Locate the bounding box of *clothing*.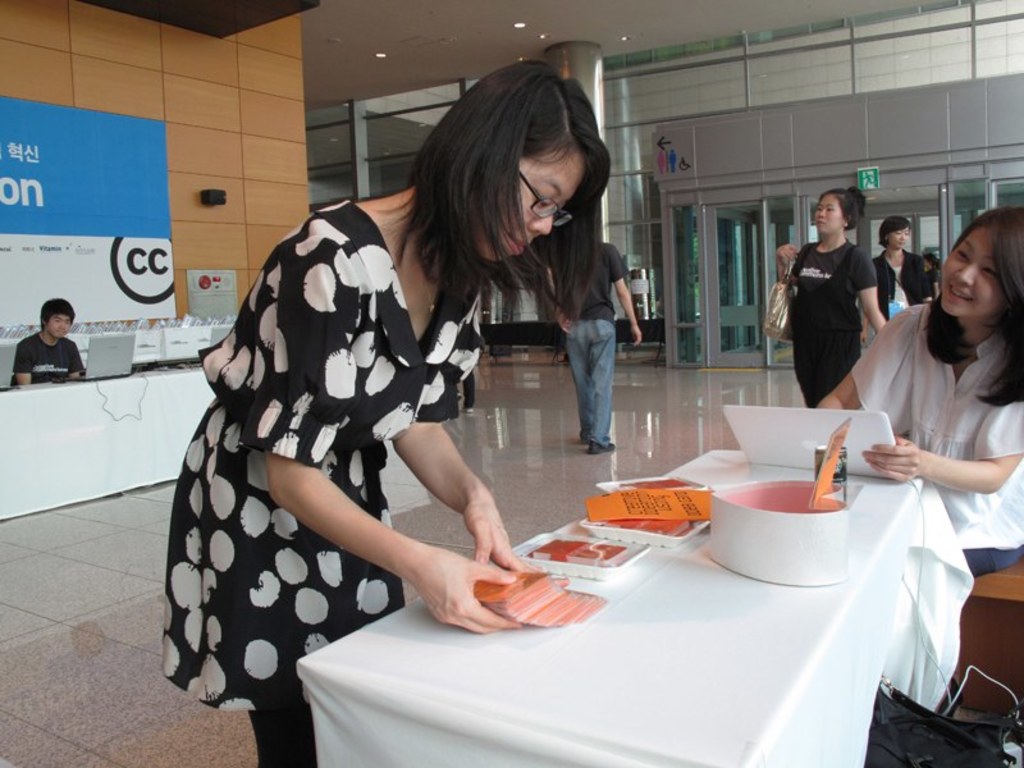
Bounding box: pyautogui.locateOnScreen(10, 326, 96, 392).
